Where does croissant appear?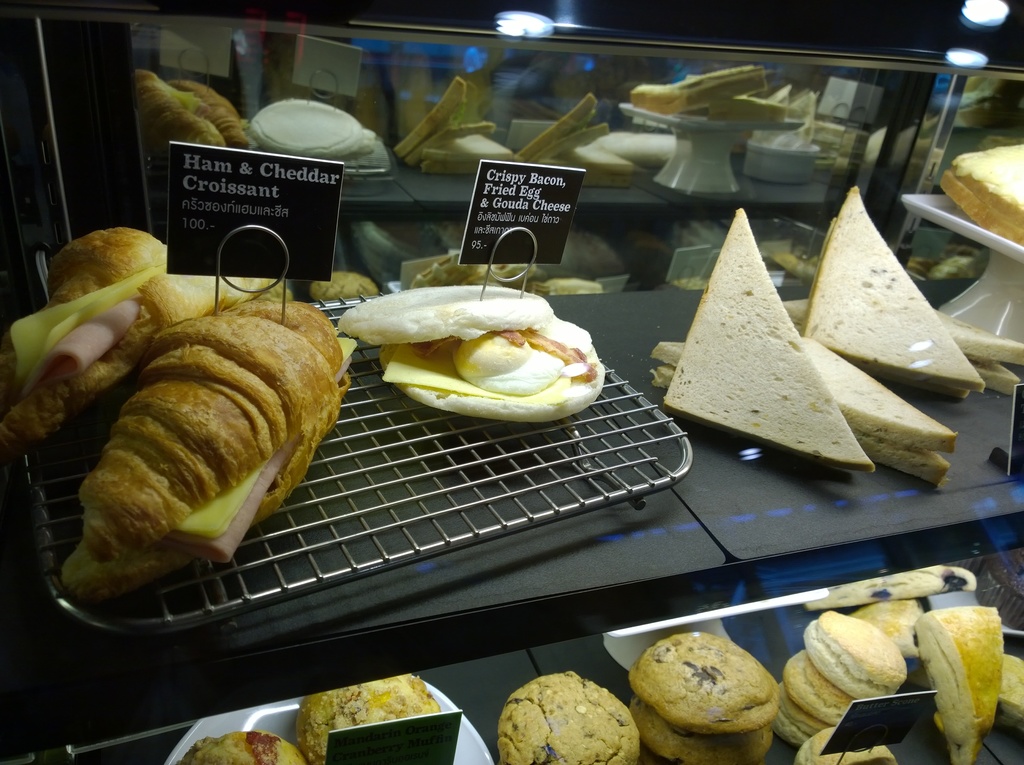
Appears at select_region(166, 77, 248, 152).
